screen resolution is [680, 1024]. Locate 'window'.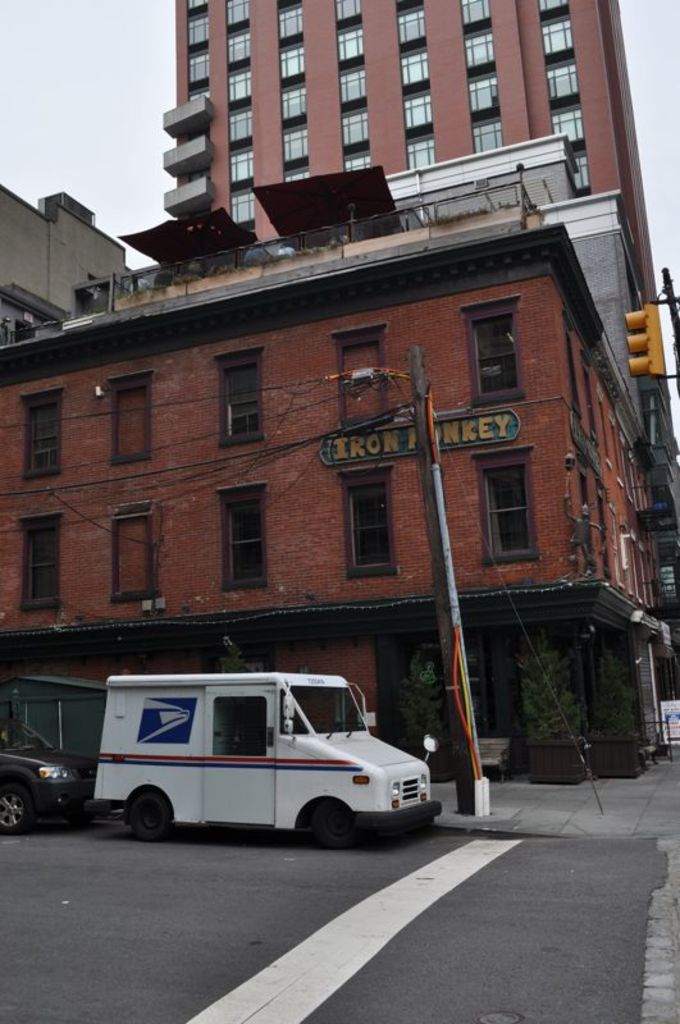
select_region(113, 380, 149, 465).
